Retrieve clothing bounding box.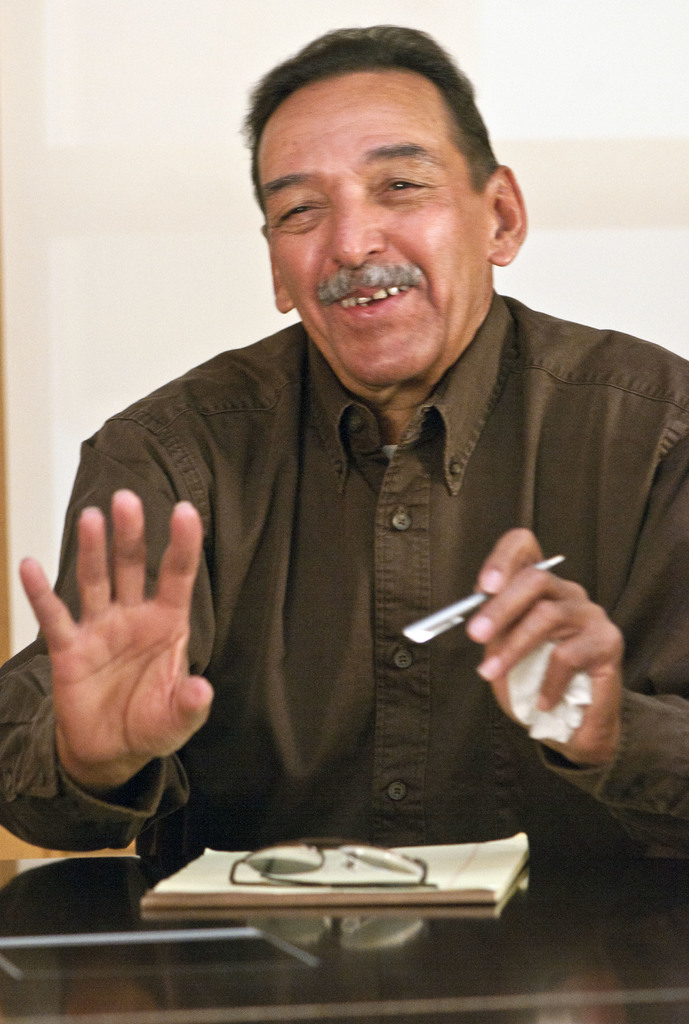
Bounding box: [x1=0, y1=281, x2=688, y2=883].
